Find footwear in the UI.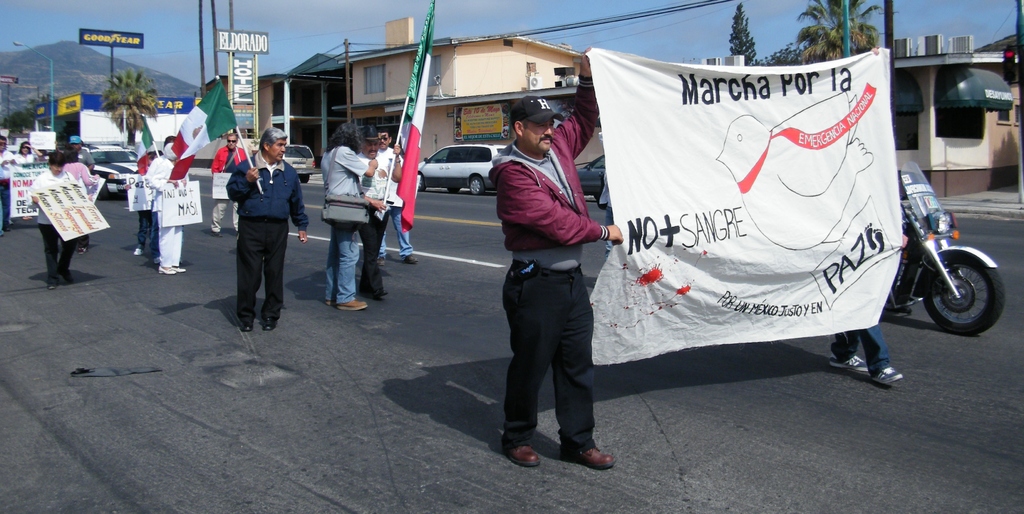
UI element at x1=337, y1=299, x2=369, y2=315.
